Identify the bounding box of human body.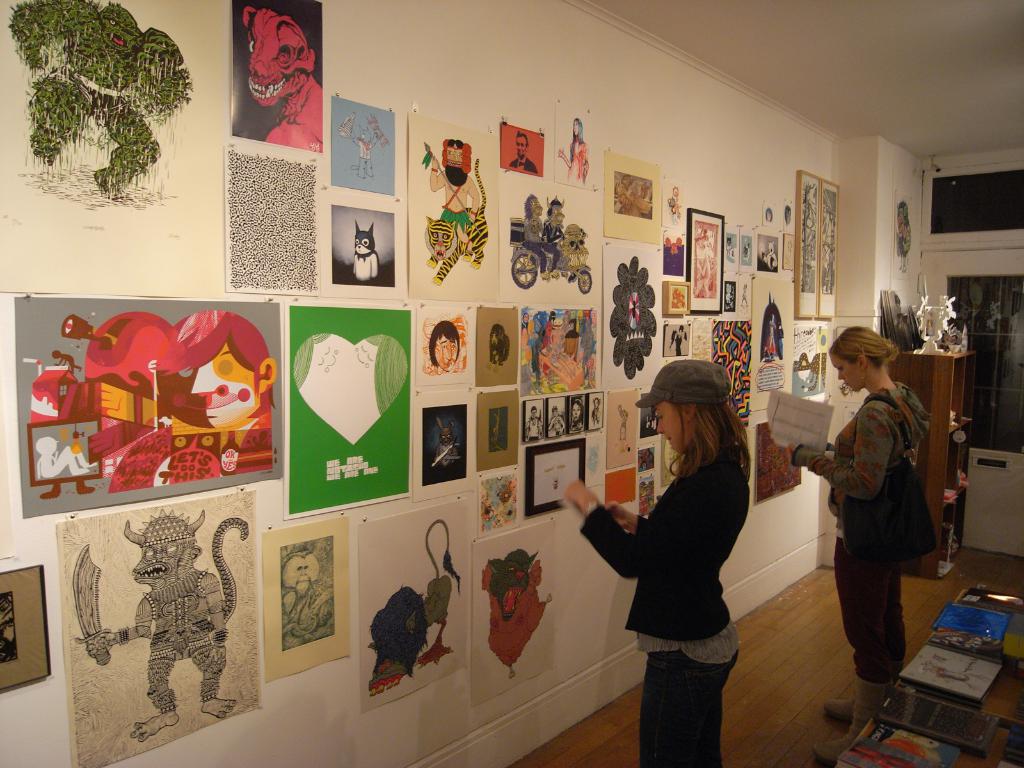
[left=432, top=161, right=482, bottom=254].
